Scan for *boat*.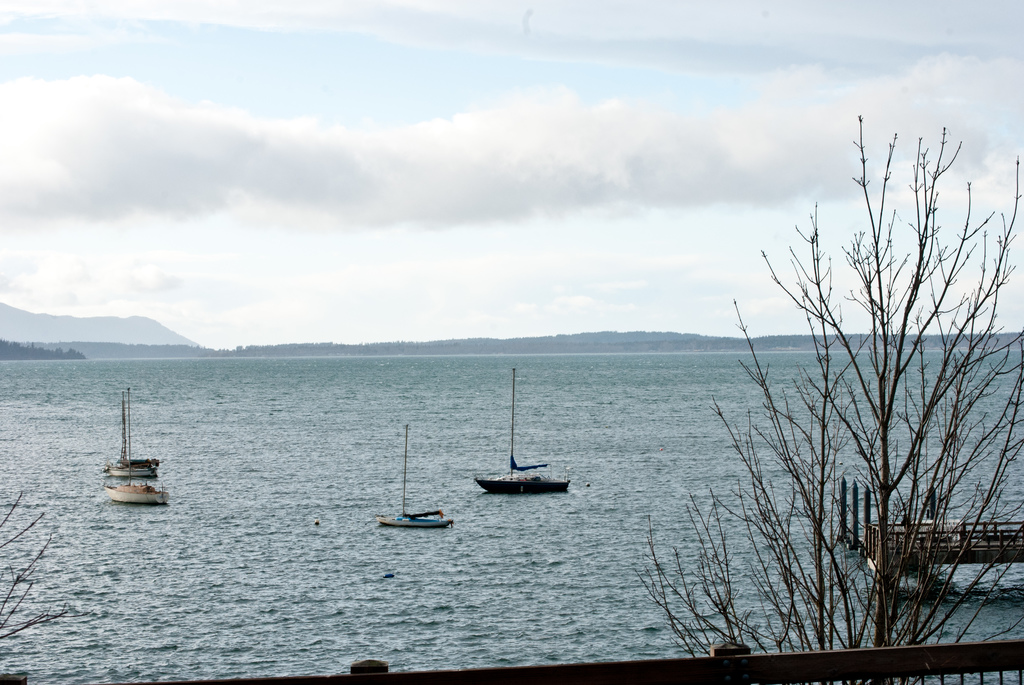
Scan result: [x1=376, y1=423, x2=455, y2=530].
